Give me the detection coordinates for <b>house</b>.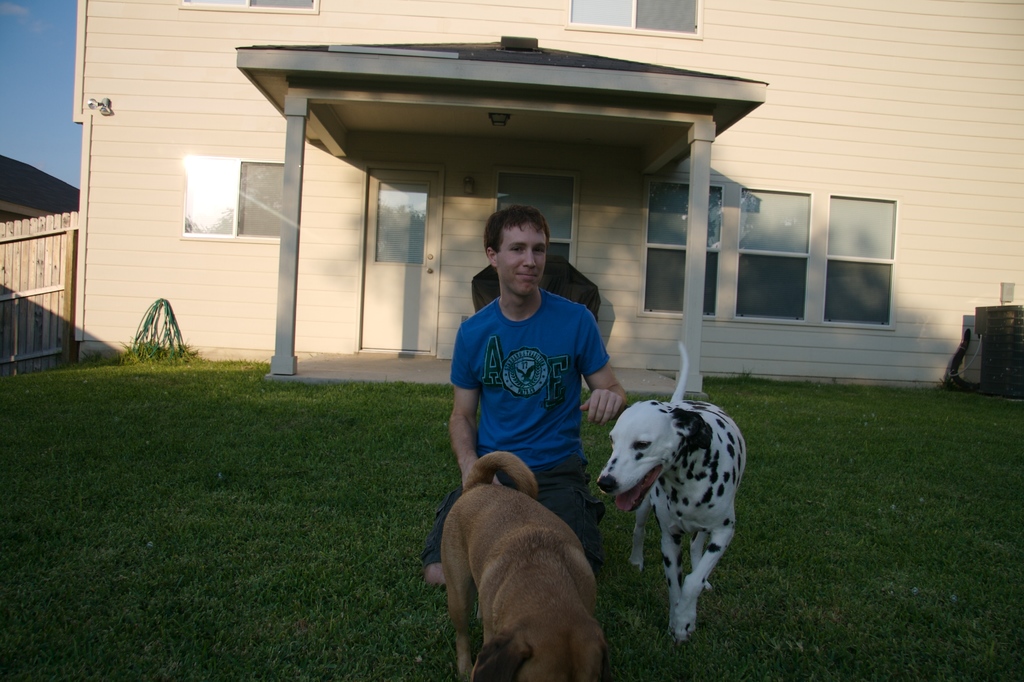
x1=0 y1=1 x2=1023 y2=385.
